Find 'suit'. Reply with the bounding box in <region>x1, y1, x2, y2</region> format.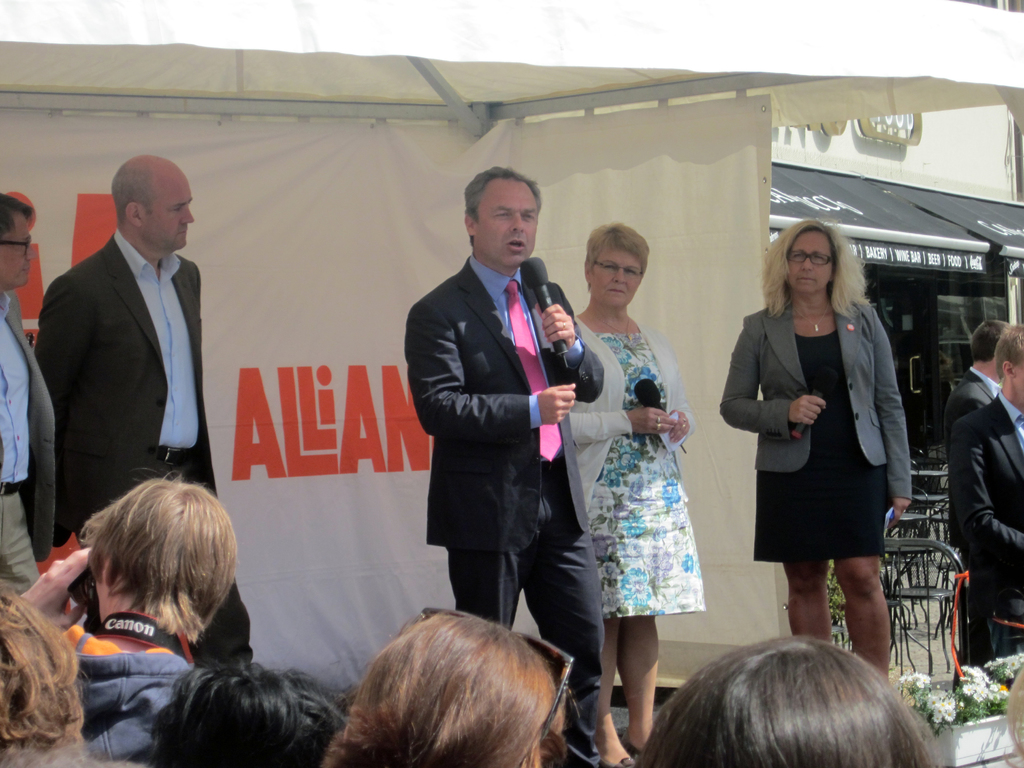
<region>396, 254, 612, 759</region>.
